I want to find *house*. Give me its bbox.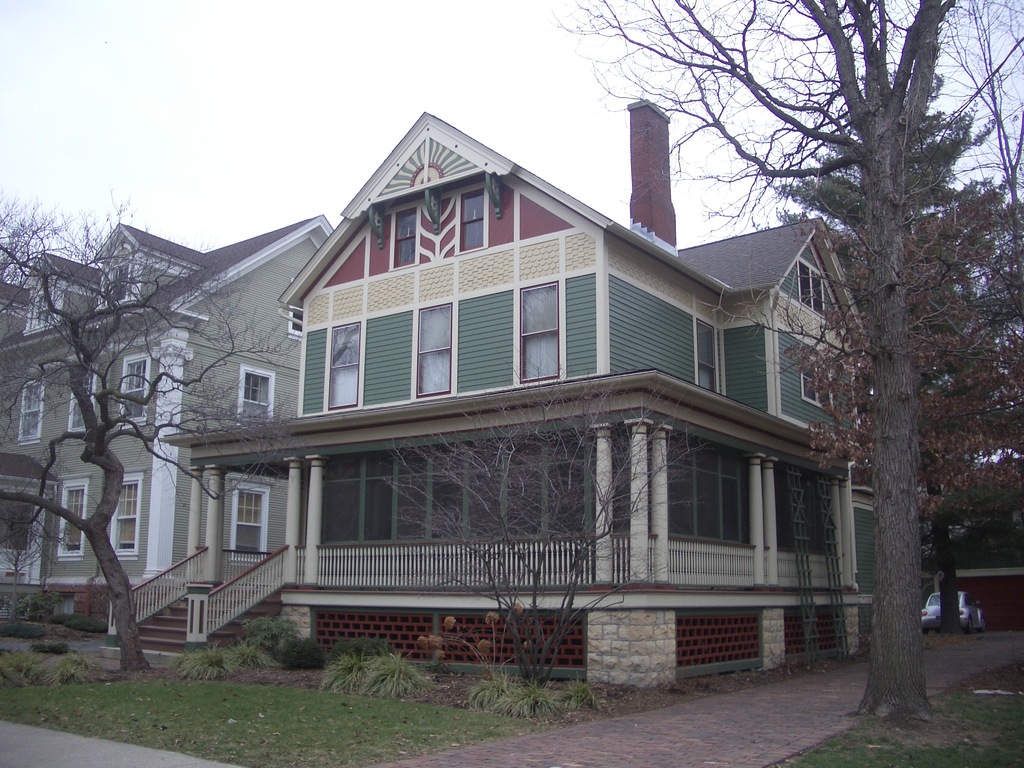
pyautogui.locateOnScreen(158, 100, 873, 685).
